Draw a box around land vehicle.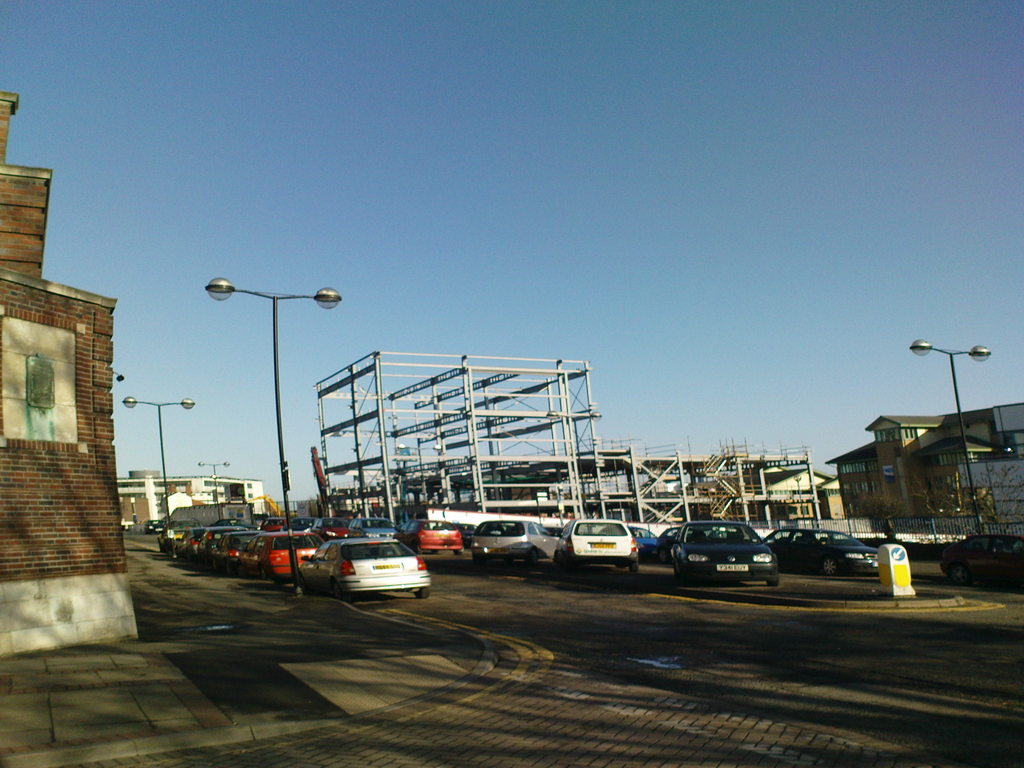
[x1=558, y1=515, x2=645, y2=570].
